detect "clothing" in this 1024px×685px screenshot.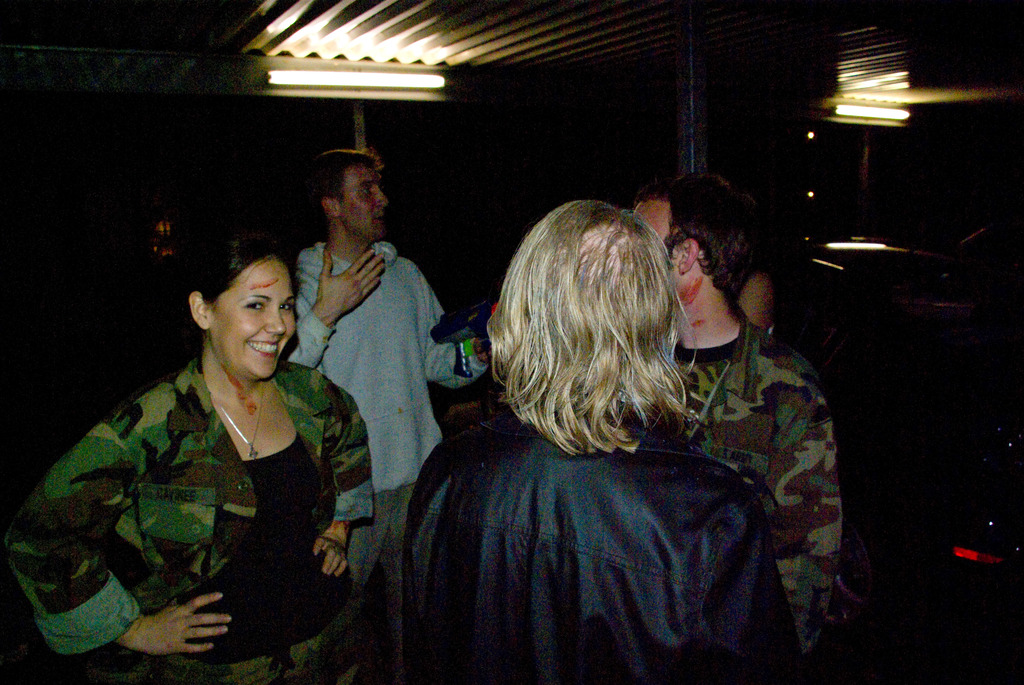
Detection: x1=284 y1=242 x2=484 y2=636.
